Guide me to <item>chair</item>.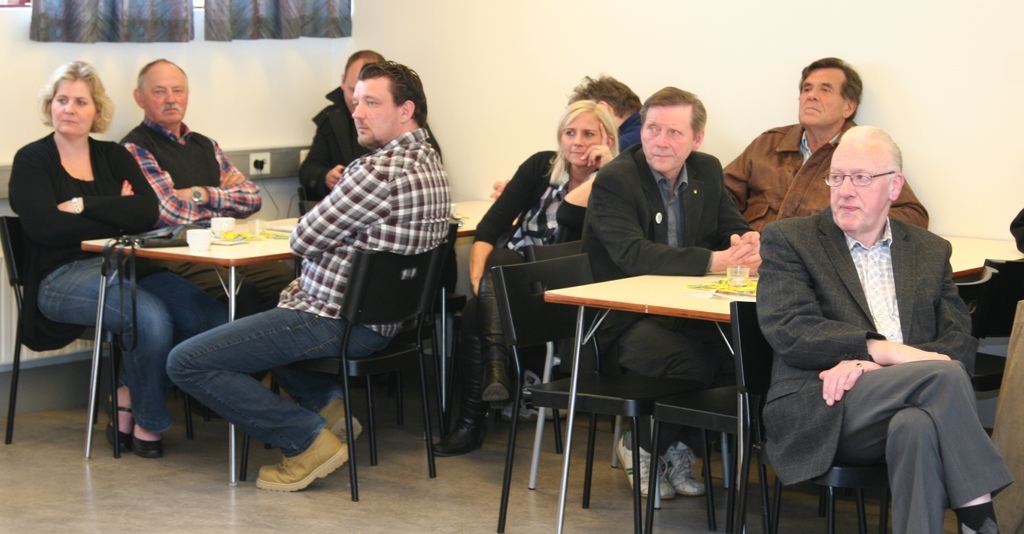
Guidance: x1=644 y1=380 x2=762 y2=533.
